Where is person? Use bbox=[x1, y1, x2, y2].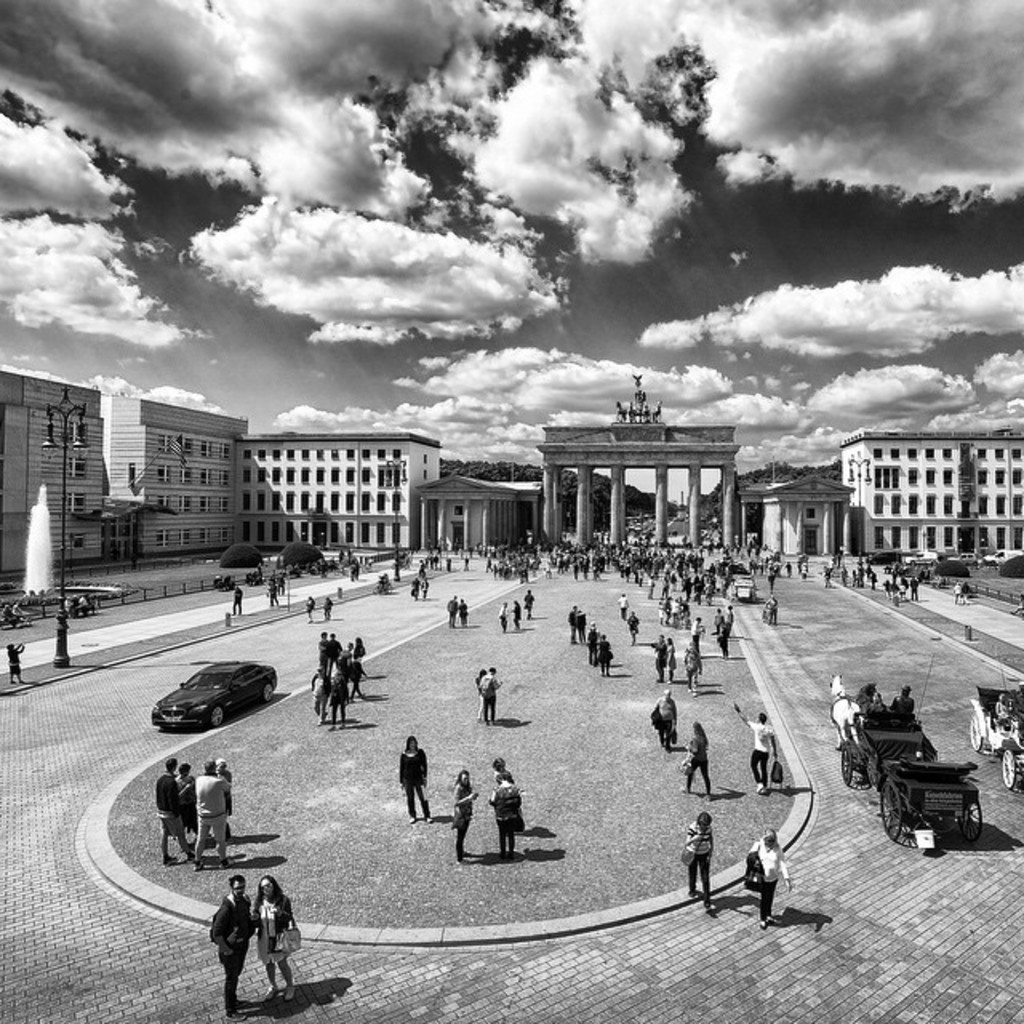
bbox=[72, 597, 90, 624].
